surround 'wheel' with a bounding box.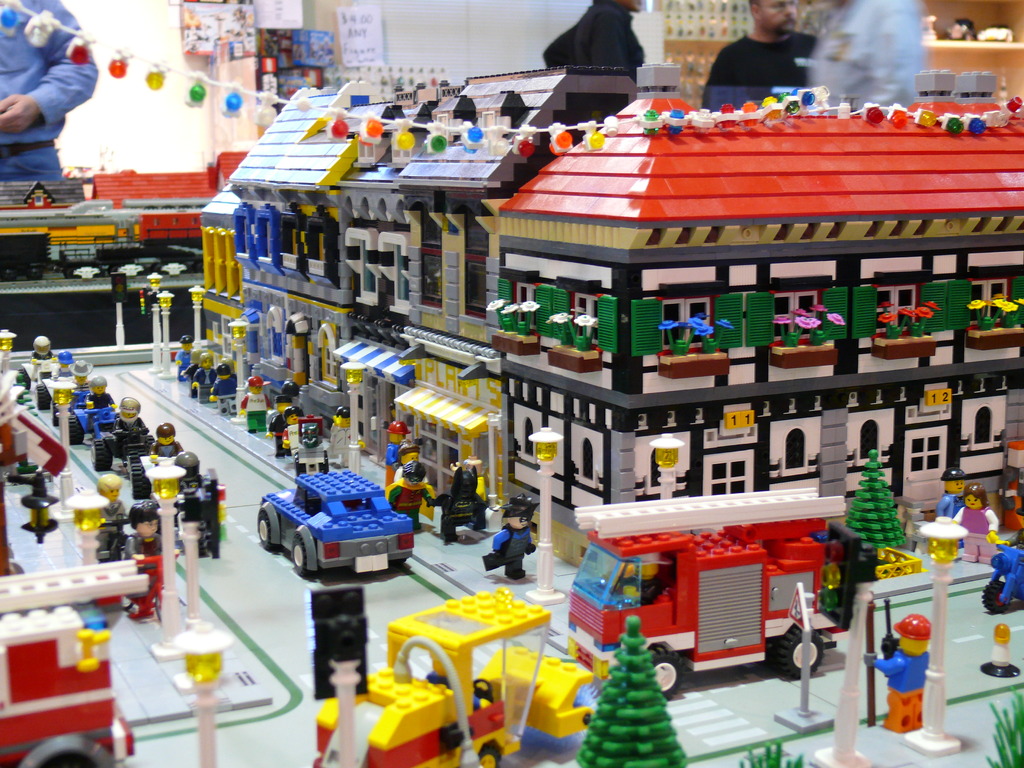
crop(17, 369, 29, 391).
